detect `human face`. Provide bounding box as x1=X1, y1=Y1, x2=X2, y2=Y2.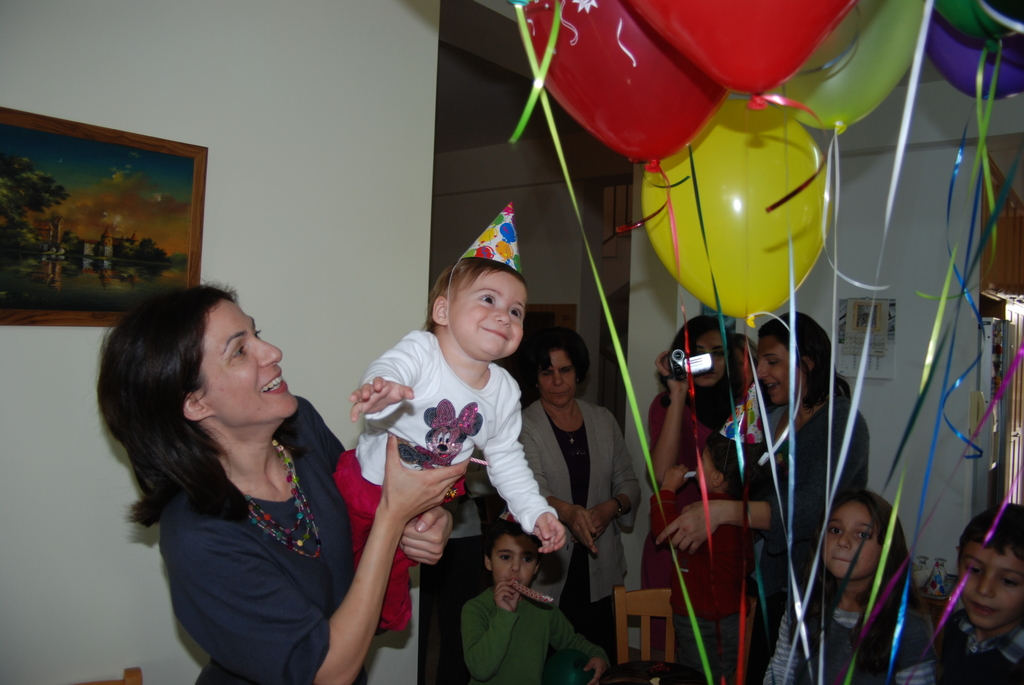
x1=821, y1=499, x2=875, y2=584.
